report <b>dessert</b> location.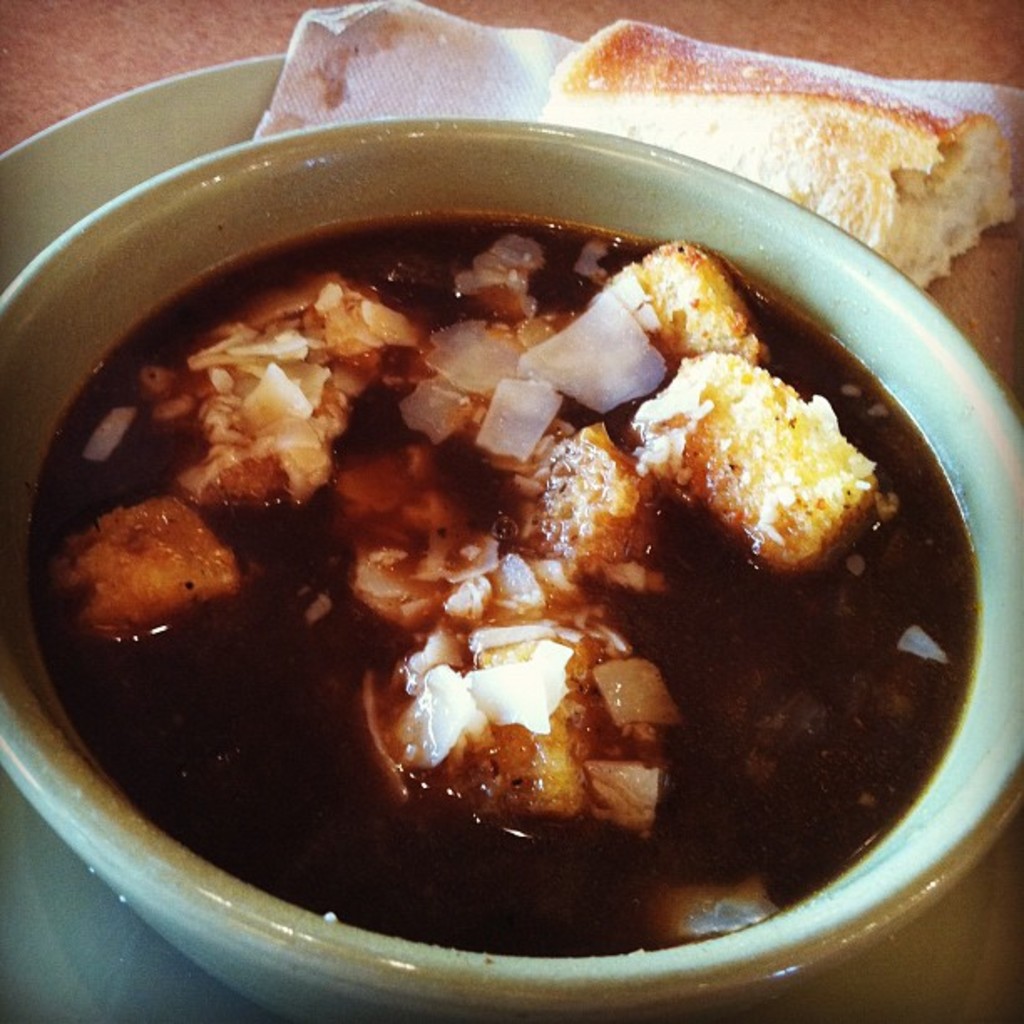
Report: bbox=[45, 223, 960, 912].
